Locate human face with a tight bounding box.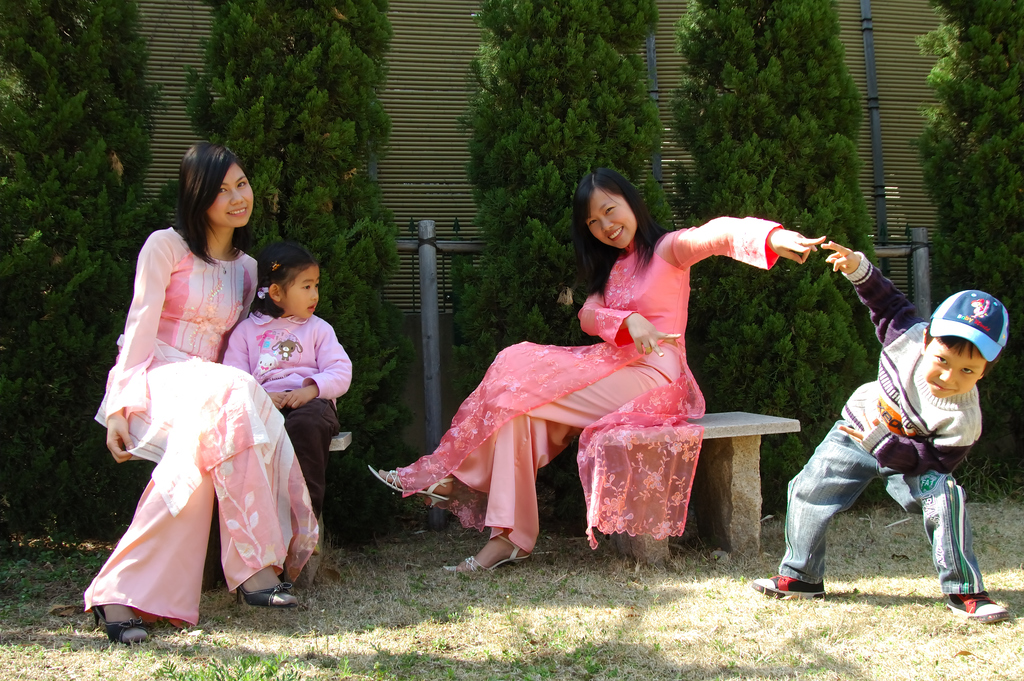
x1=585 y1=186 x2=639 y2=251.
